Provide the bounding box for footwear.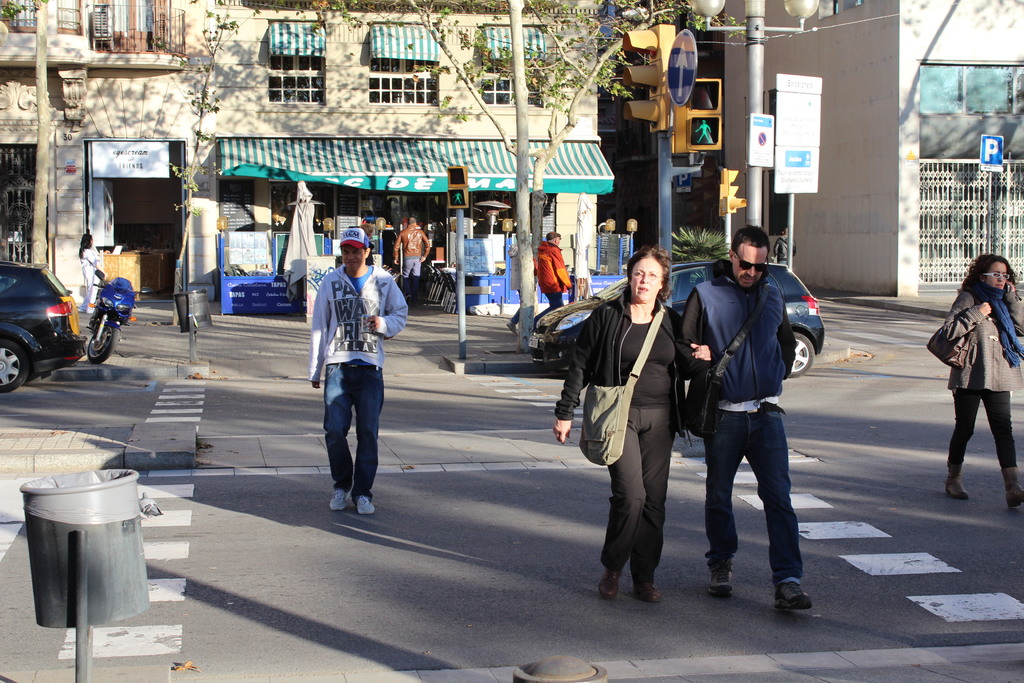
(712, 564, 730, 592).
